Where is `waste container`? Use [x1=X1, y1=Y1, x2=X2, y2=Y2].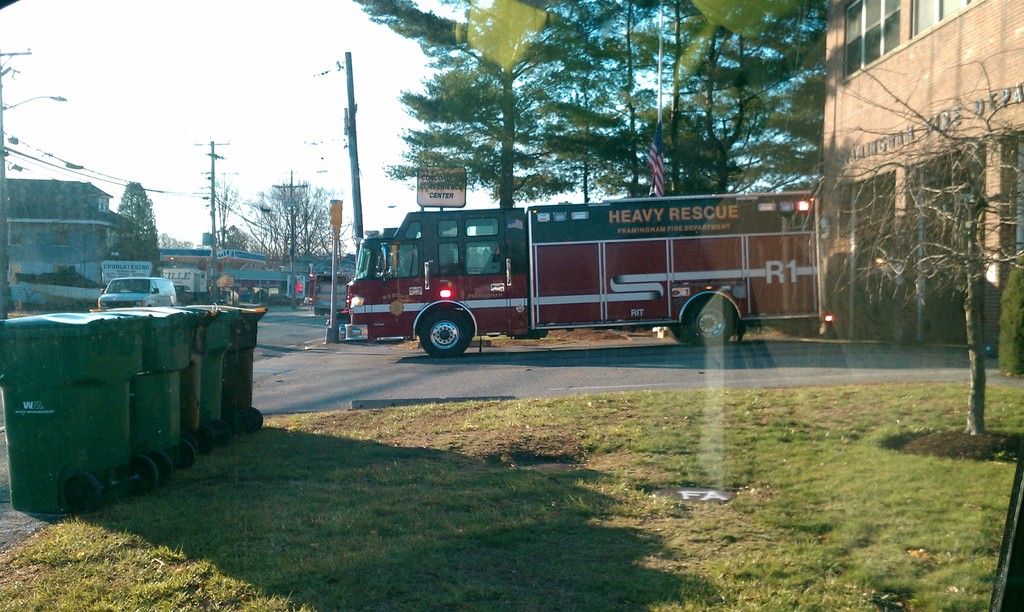
[x1=155, y1=298, x2=239, y2=453].
